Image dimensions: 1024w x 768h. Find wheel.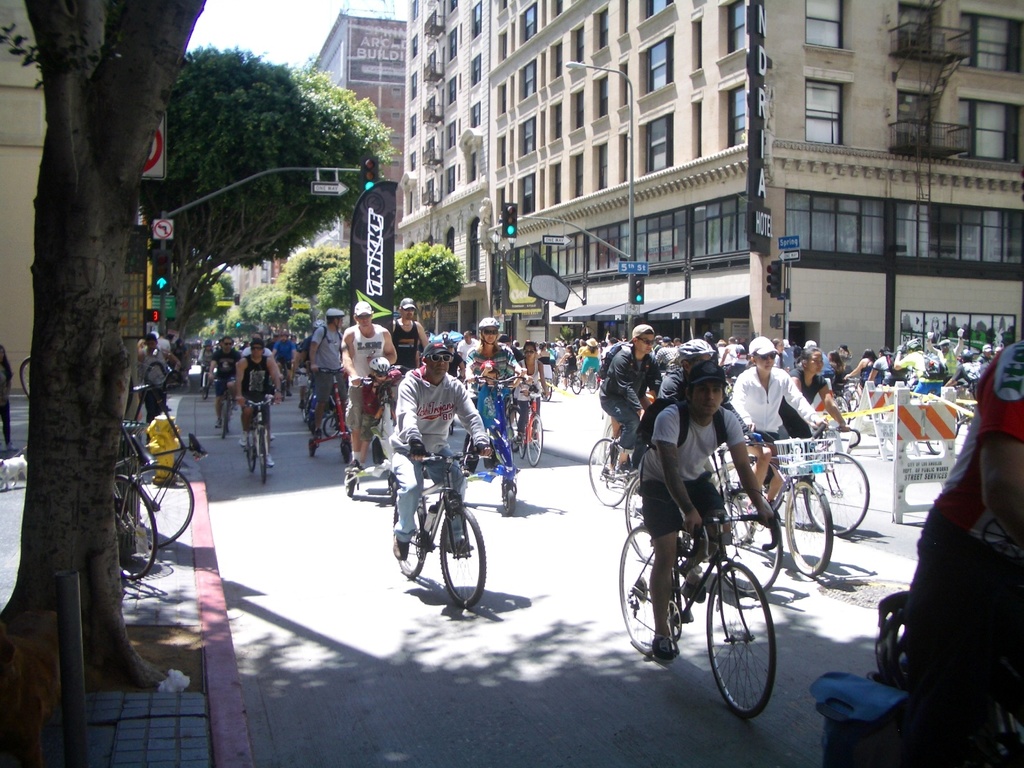
[x1=624, y1=475, x2=656, y2=564].
